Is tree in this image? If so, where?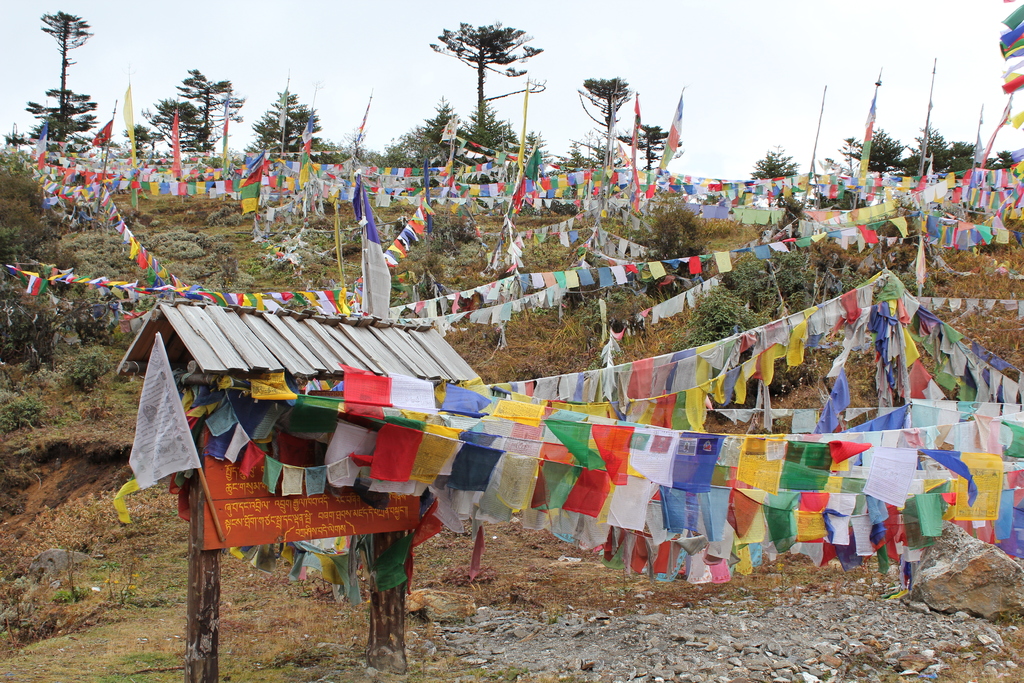
Yes, at bbox(24, 87, 90, 135).
